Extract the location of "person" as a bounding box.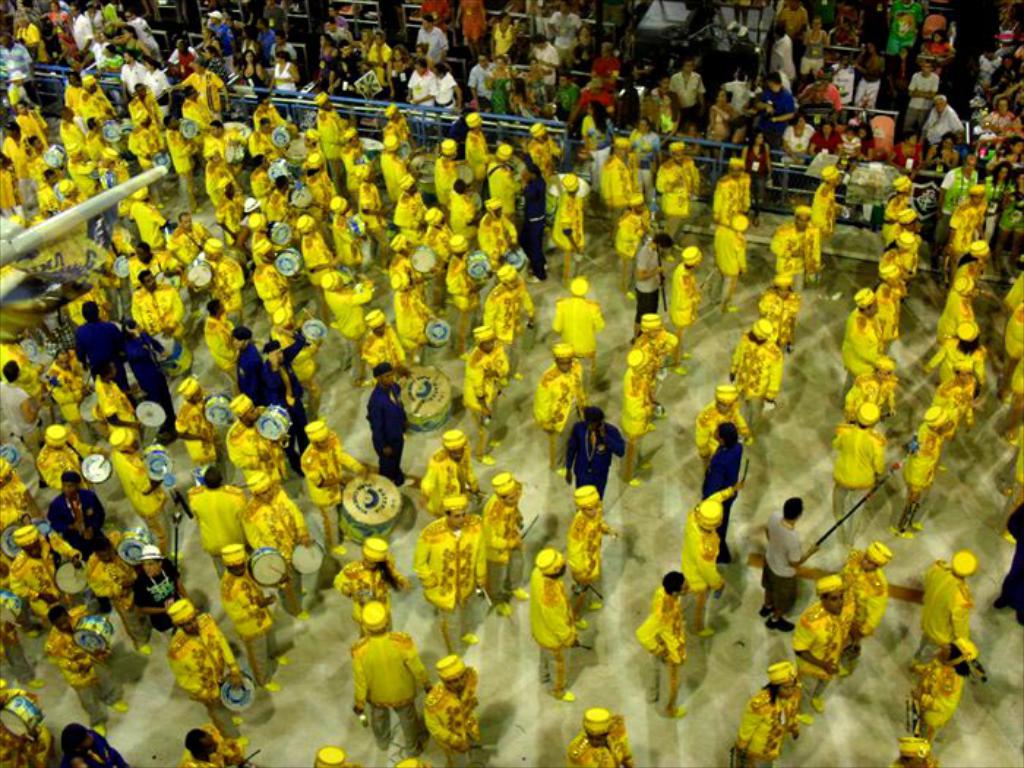
<region>236, 470, 309, 623</region>.
